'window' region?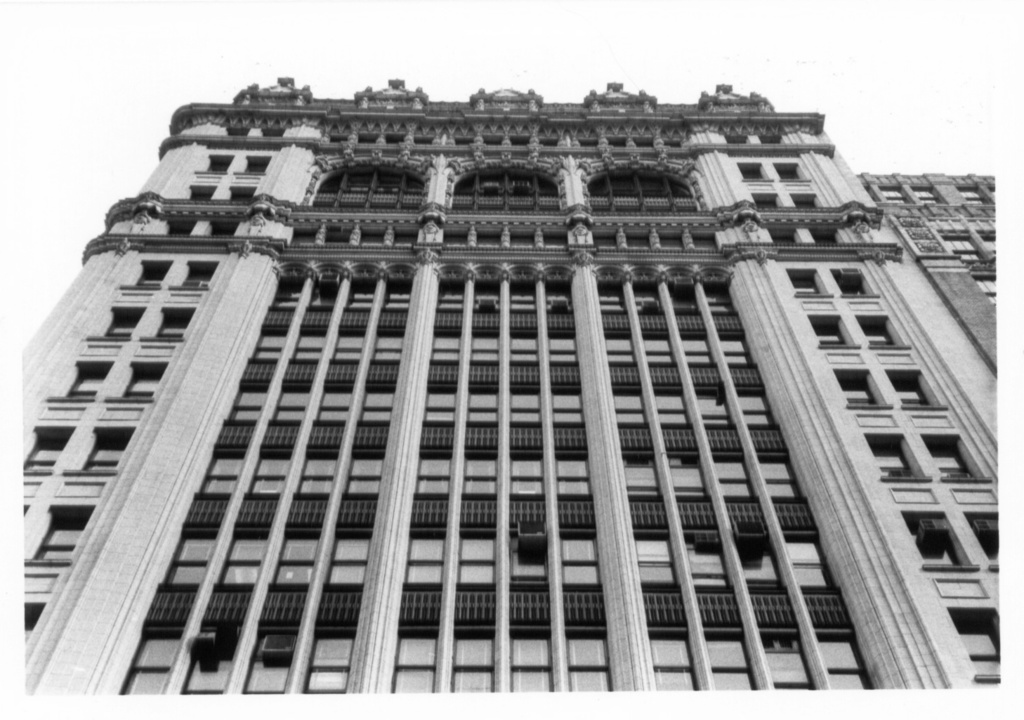
{"left": 815, "top": 320, "right": 842, "bottom": 343}
